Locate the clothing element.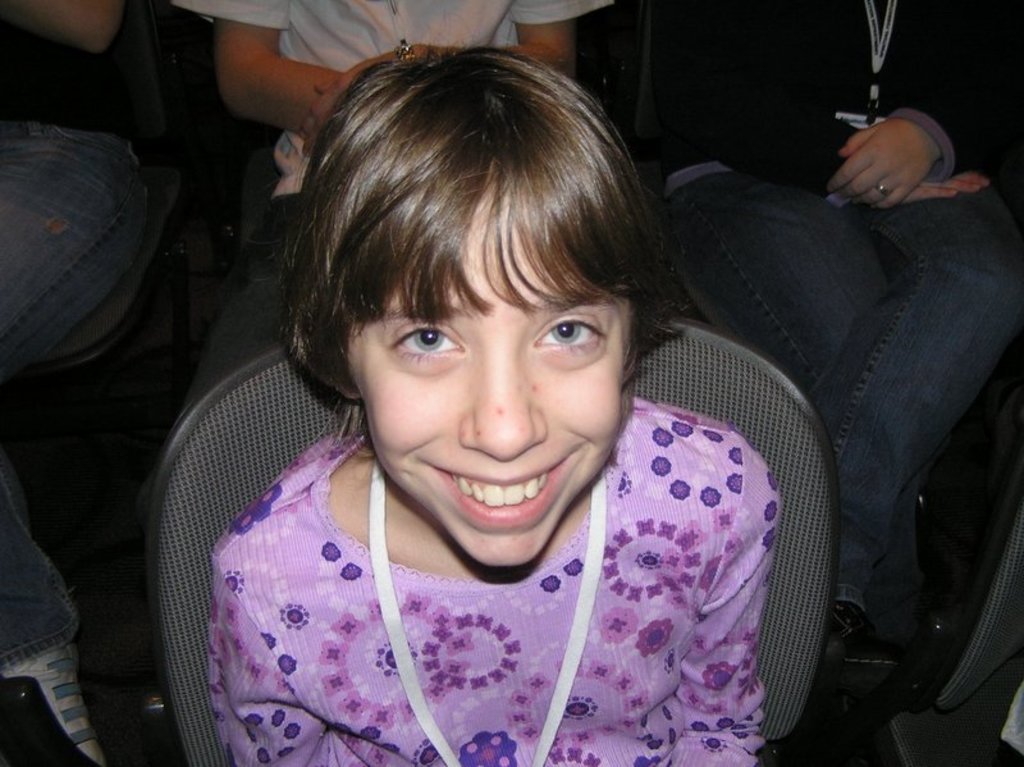
Element bbox: pyautogui.locateOnScreen(148, 397, 820, 763).
